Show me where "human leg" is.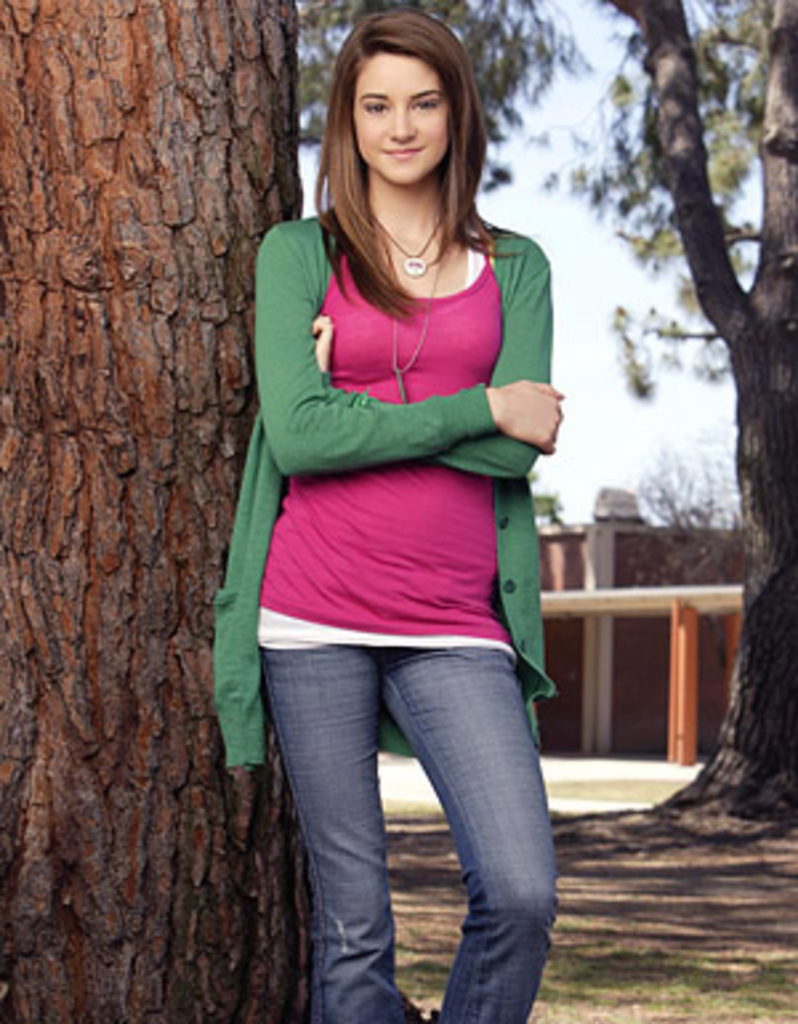
"human leg" is at 380/622/559/1021.
